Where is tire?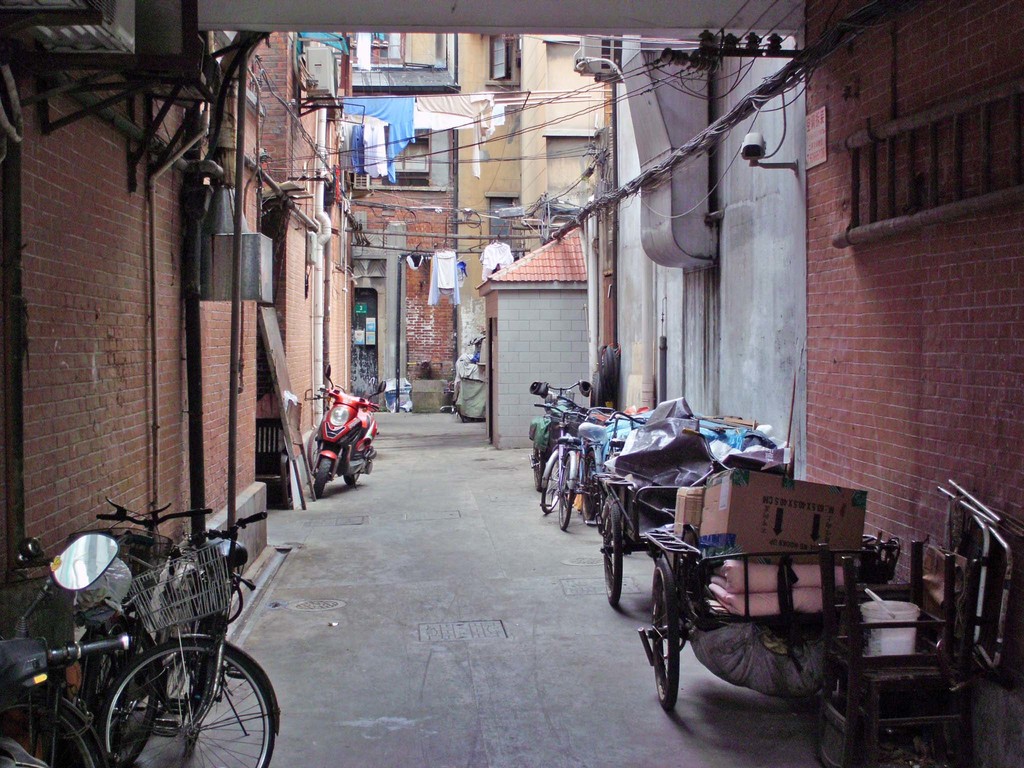
Rect(583, 452, 598, 521).
